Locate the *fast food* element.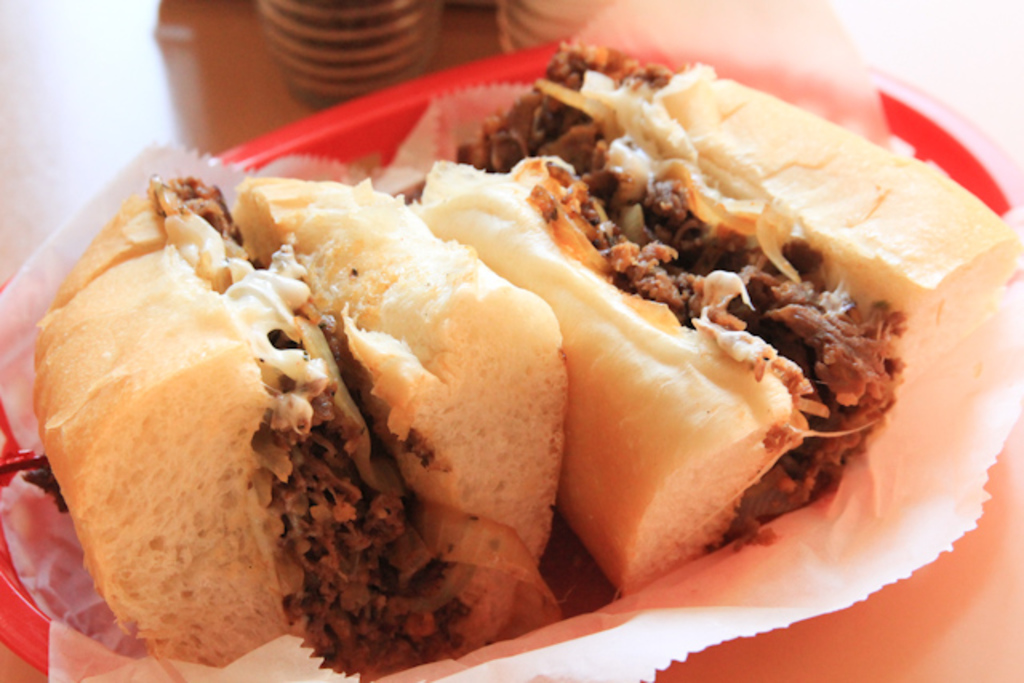
Element bbox: <region>3, 27, 966, 635</region>.
